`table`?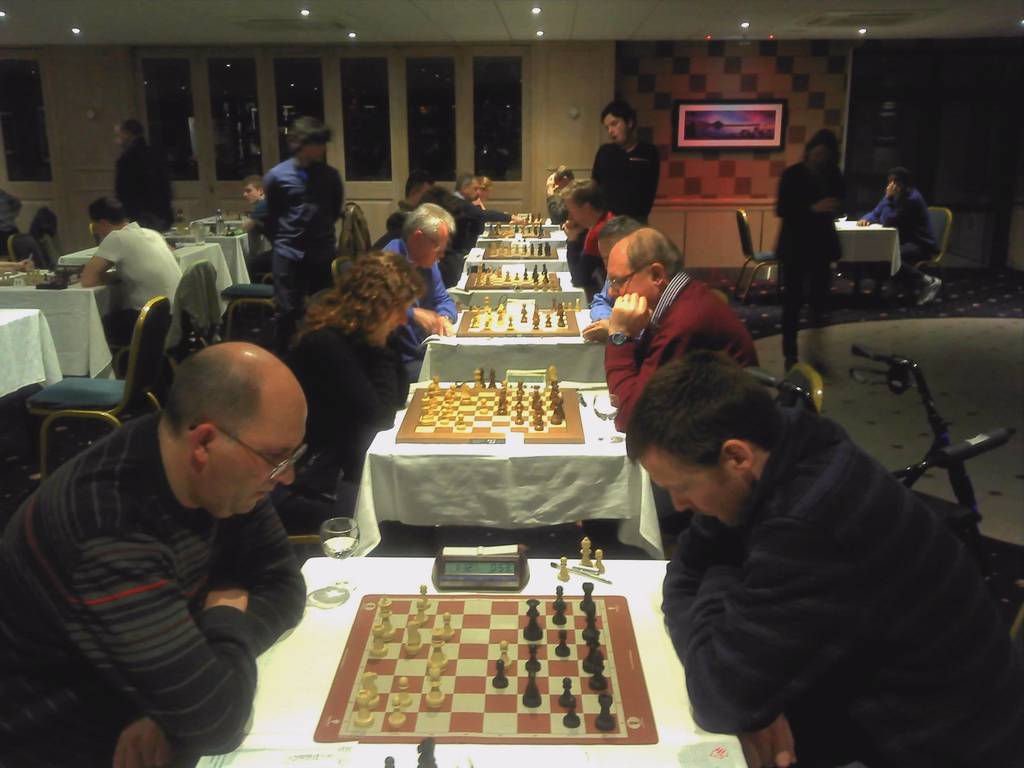
BBox(169, 210, 256, 267)
